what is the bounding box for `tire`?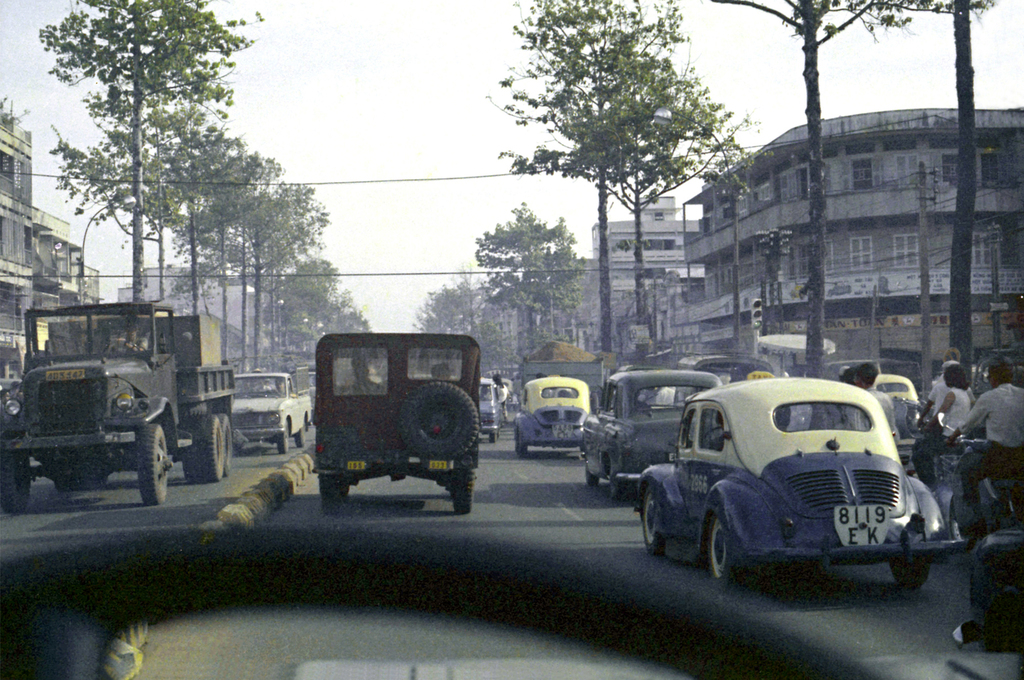
(x1=890, y1=553, x2=929, y2=589).
